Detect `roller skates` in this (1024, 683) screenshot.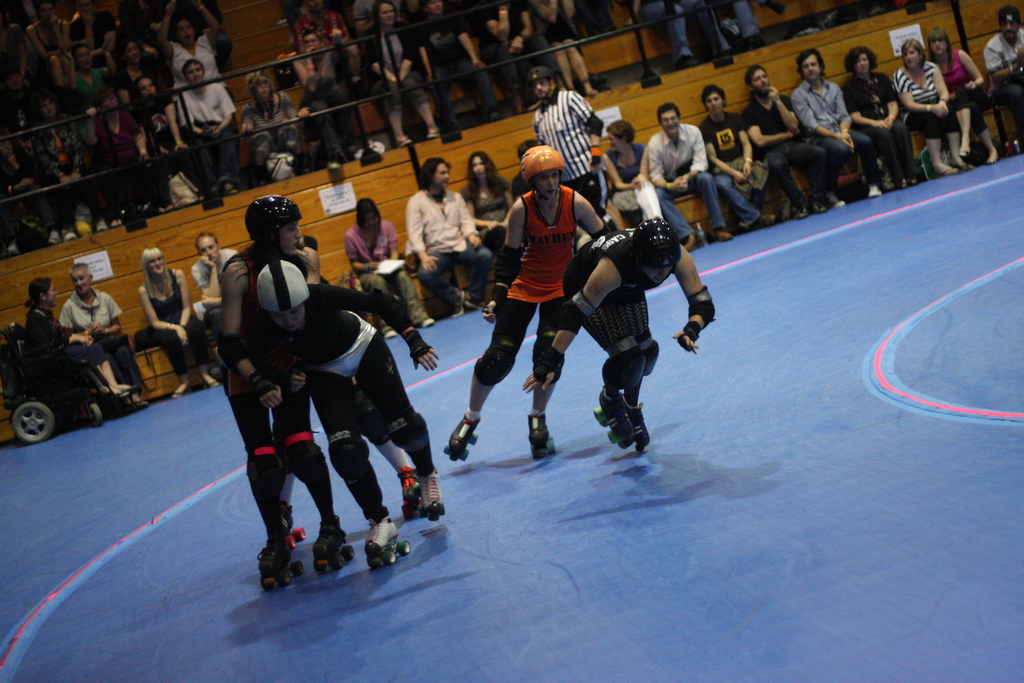
Detection: bbox(416, 470, 447, 524).
